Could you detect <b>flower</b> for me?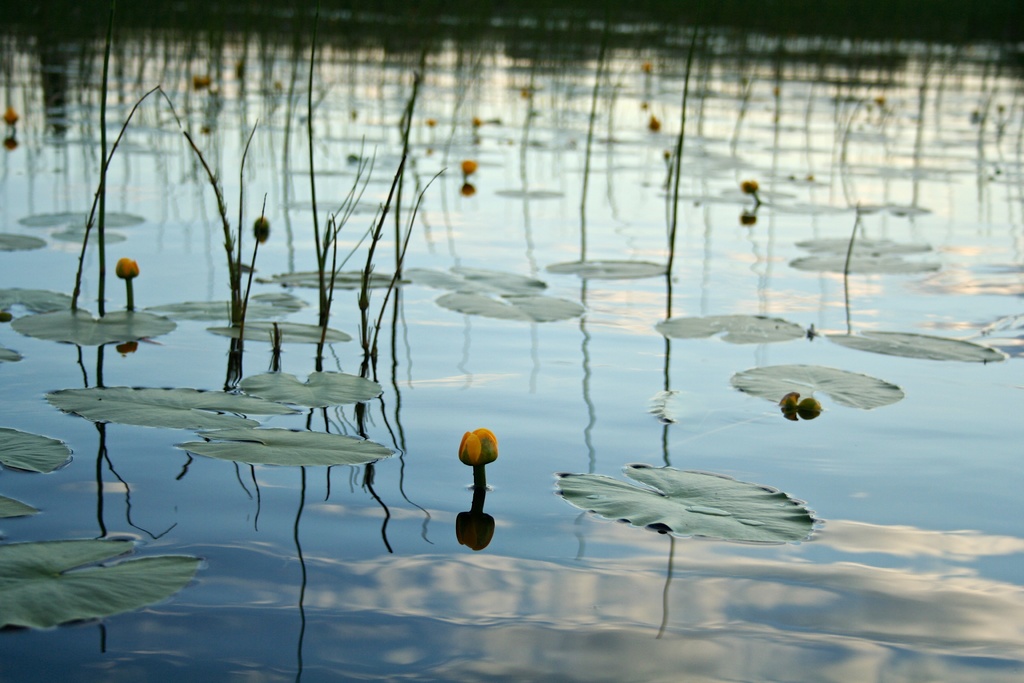
Detection result: x1=458 y1=425 x2=507 y2=466.
